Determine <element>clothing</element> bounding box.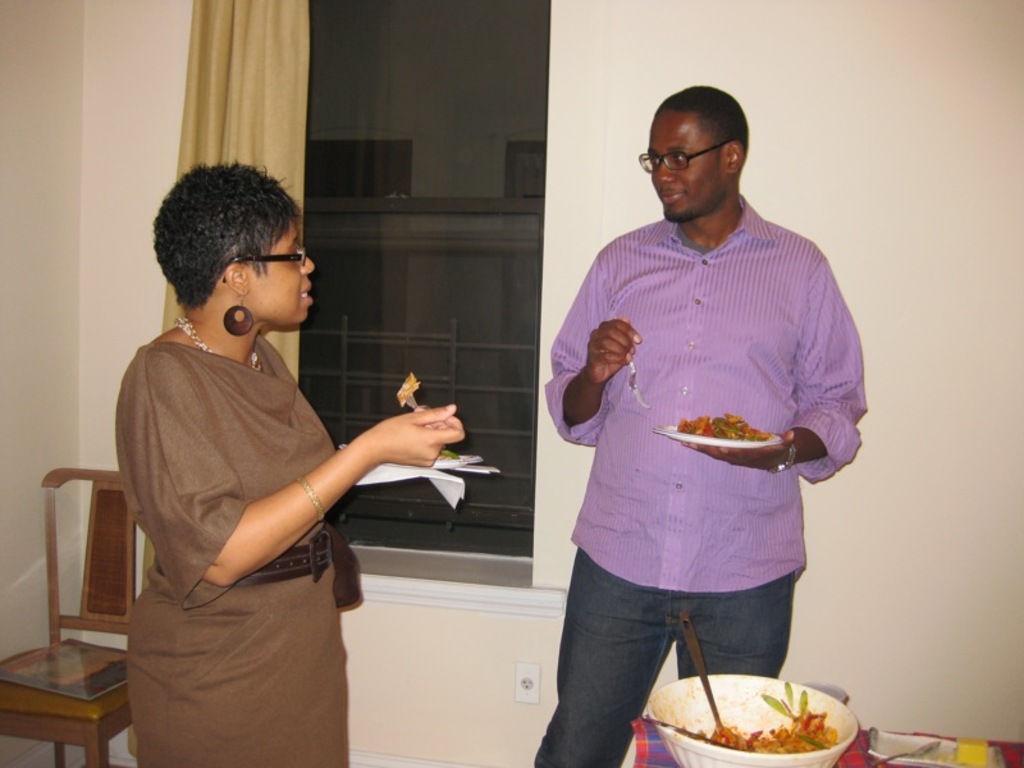
Determined: select_region(119, 328, 351, 767).
